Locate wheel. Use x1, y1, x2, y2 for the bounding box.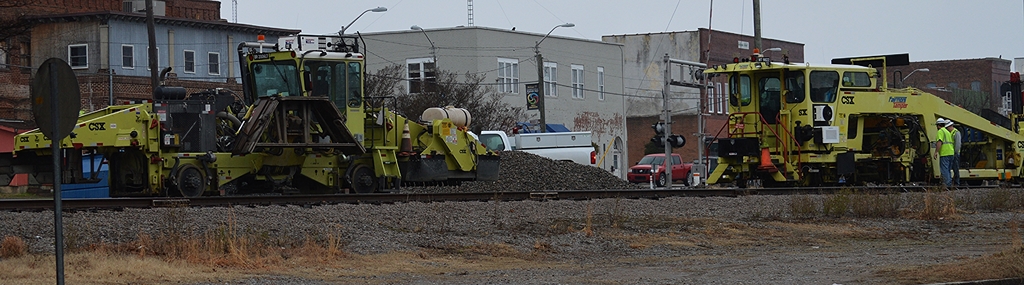
657, 171, 665, 187.
